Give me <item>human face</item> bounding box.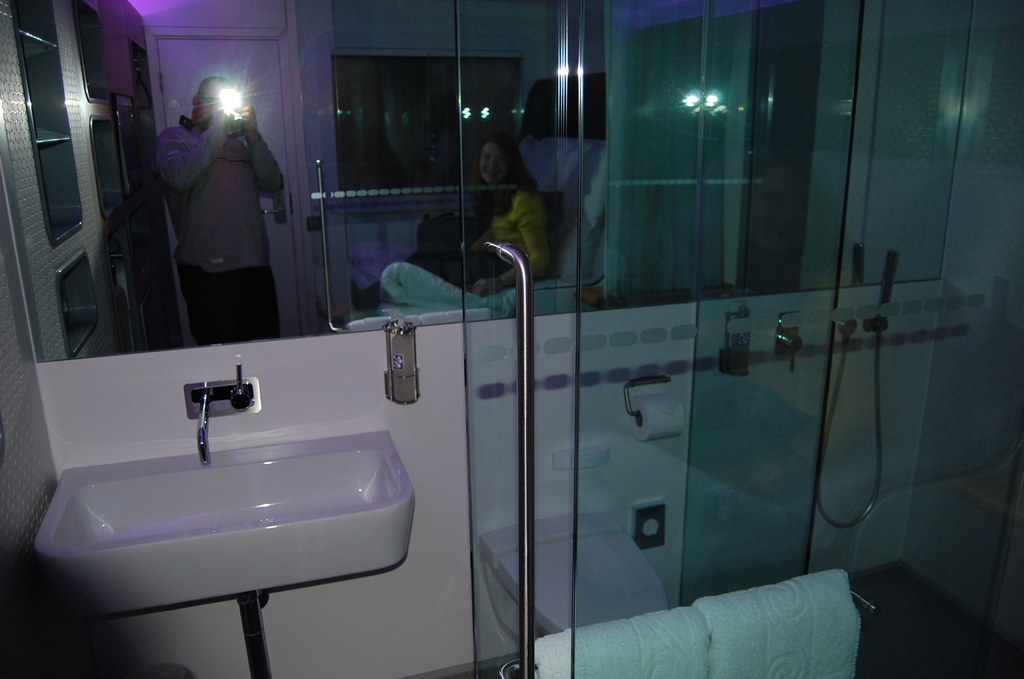
region(476, 141, 508, 187).
